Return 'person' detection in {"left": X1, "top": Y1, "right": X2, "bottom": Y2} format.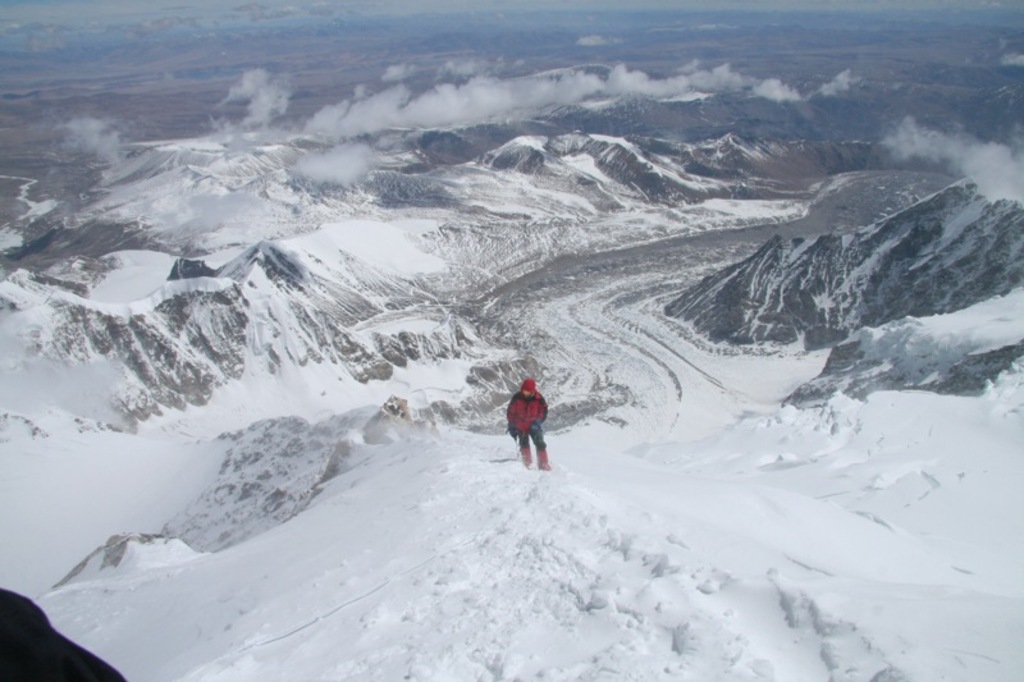
{"left": 508, "top": 380, "right": 552, "bottom": 467}.
